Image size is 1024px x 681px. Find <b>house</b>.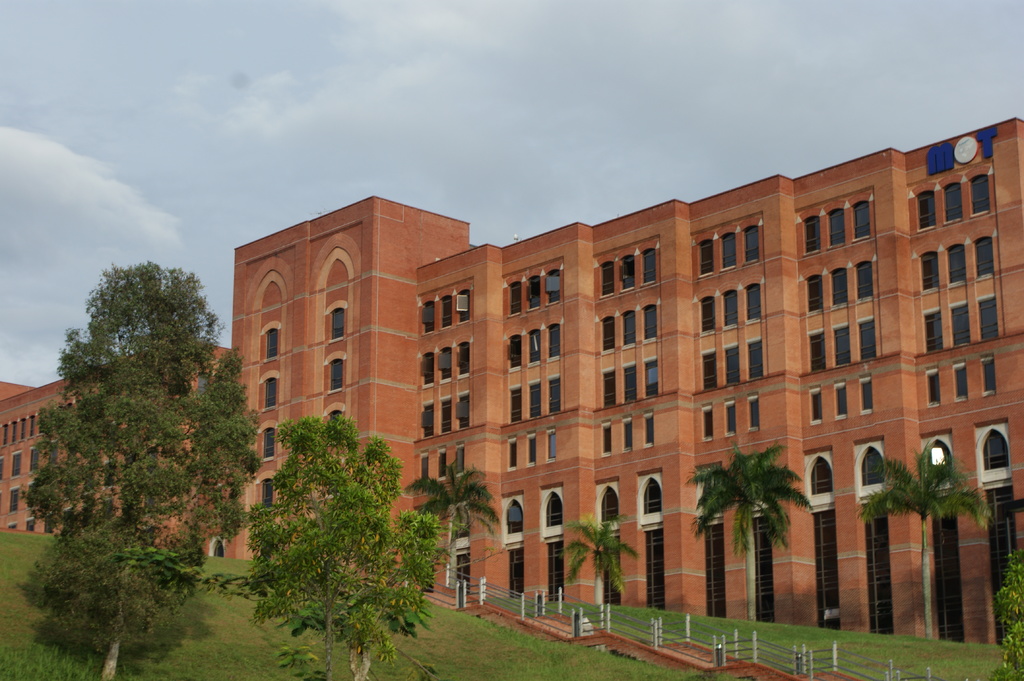
bbox(0, 339, 227, 557).
